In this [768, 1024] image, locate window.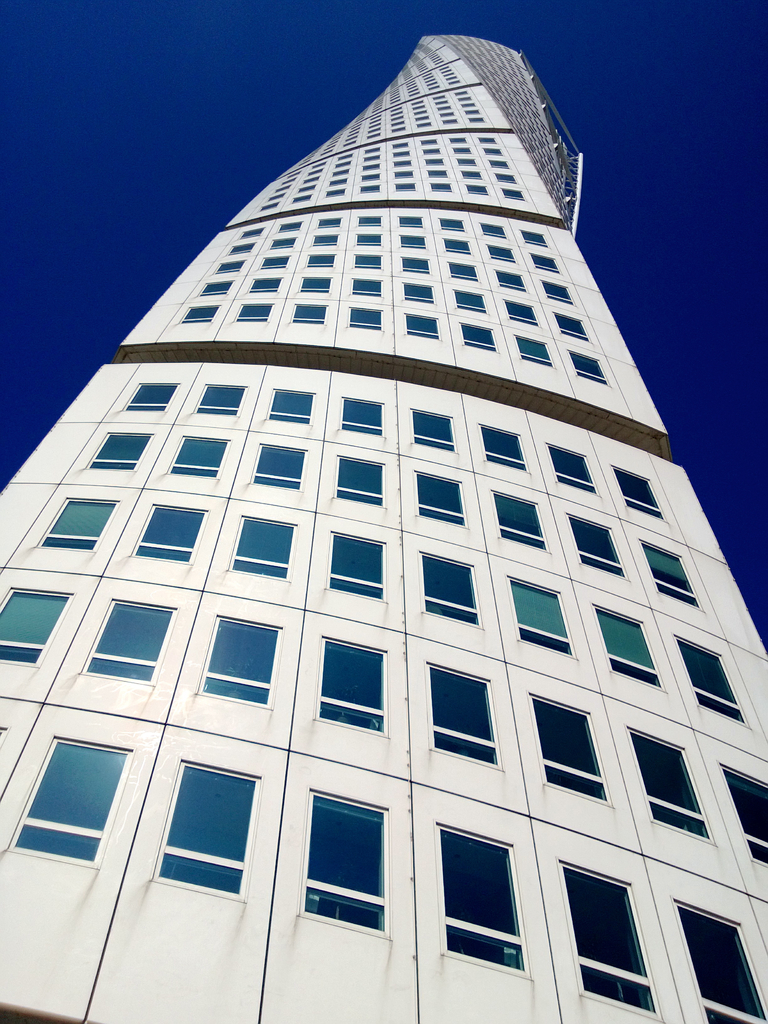
Bounding box: bbox(329, 536, 385, 599).
